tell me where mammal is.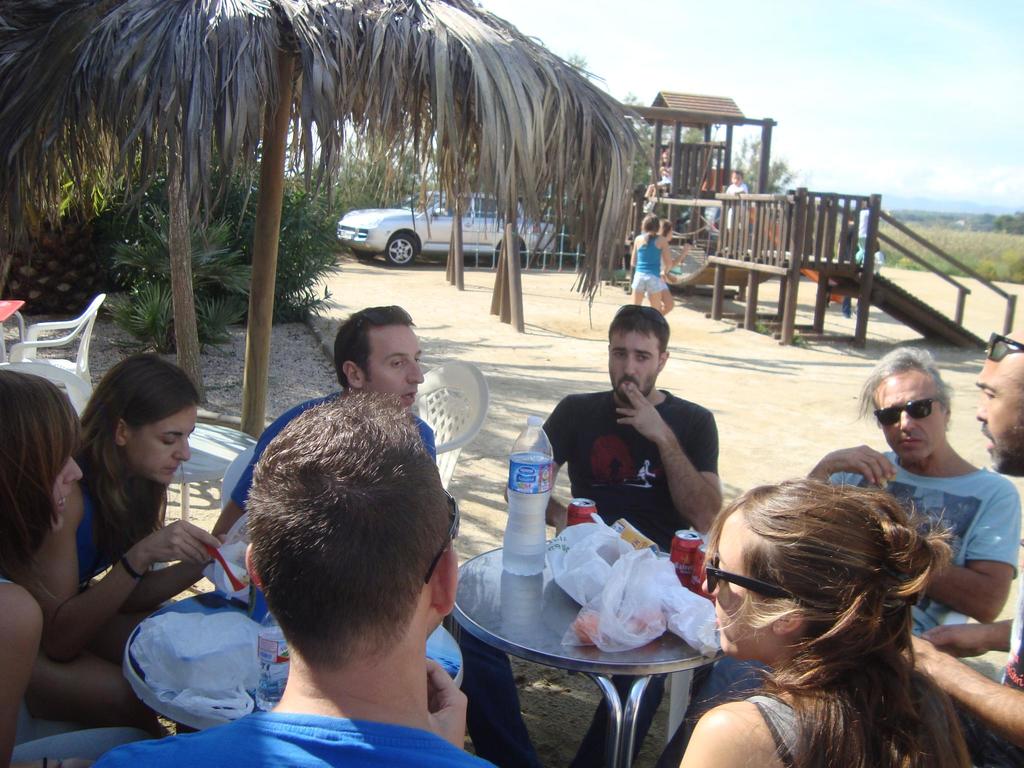
mammal is at [x1=93, y1=389, x2=495, y2=765].
